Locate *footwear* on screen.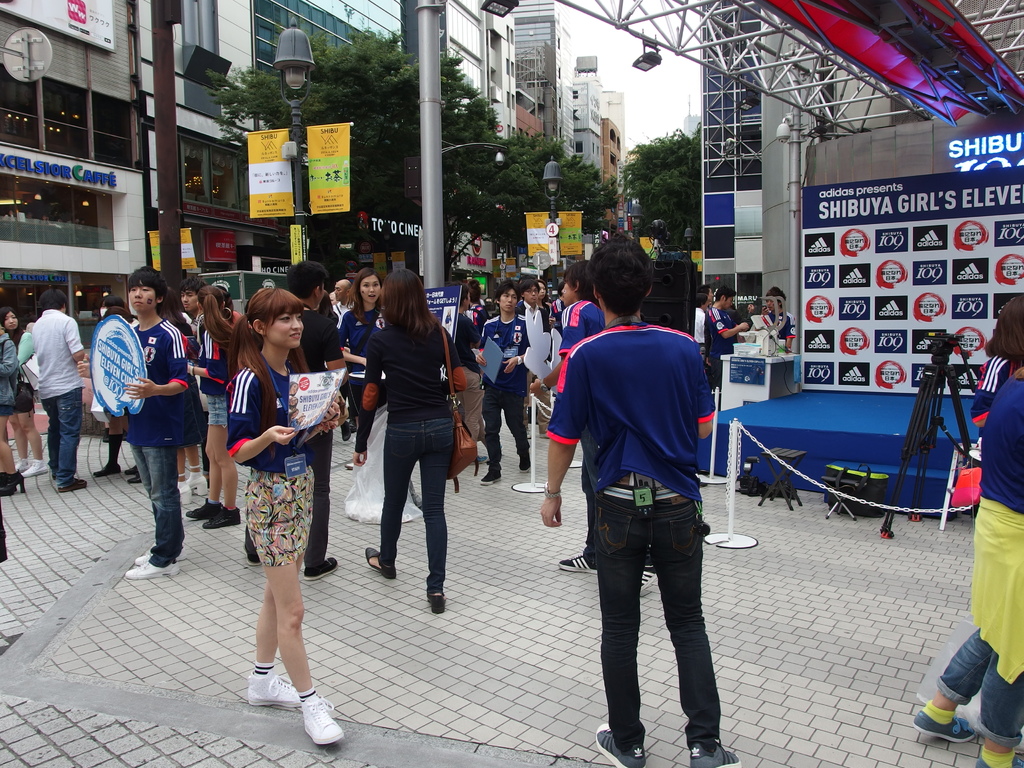
On screen at region(128, 479, 147, 485).
